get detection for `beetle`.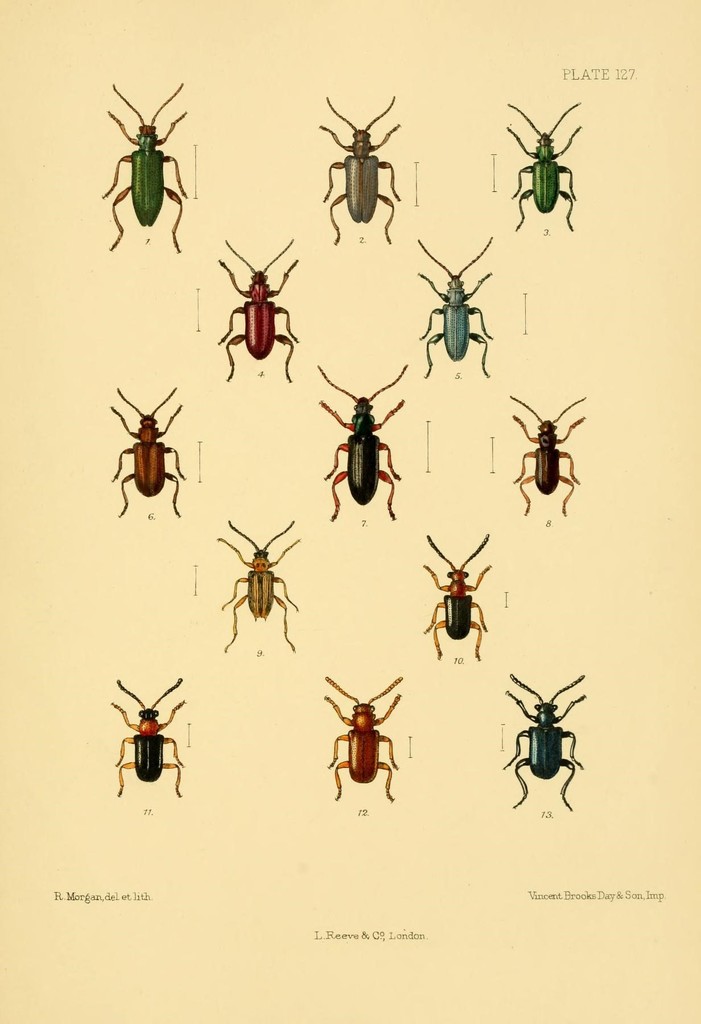
Detection: region(206, 232, 304, 383).
